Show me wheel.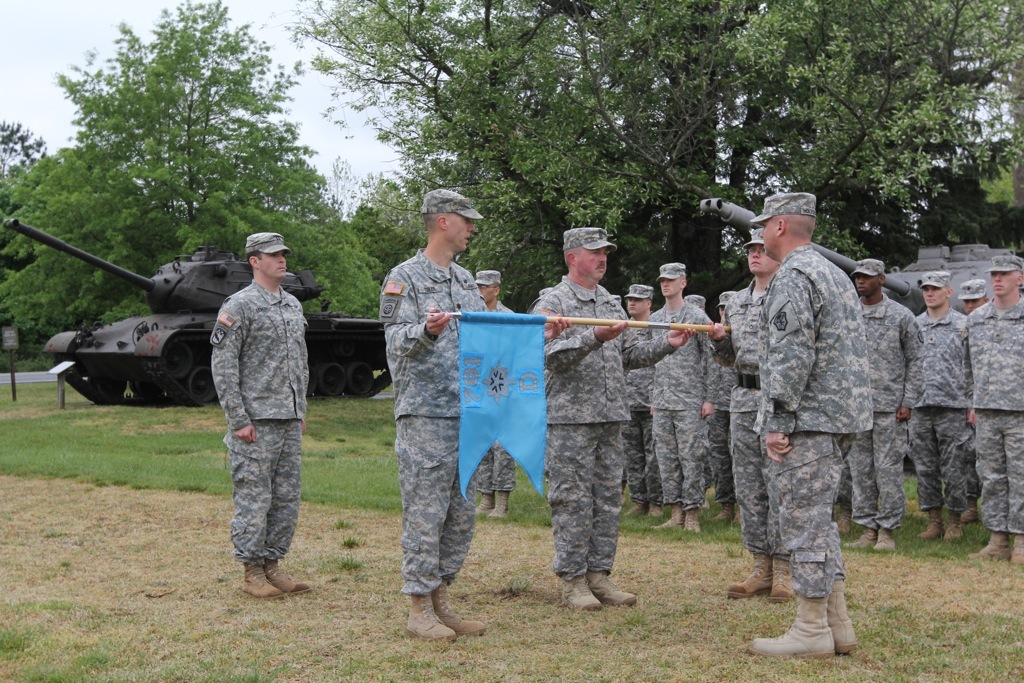
wheel is here: box=[190, 369, 215, 403].
